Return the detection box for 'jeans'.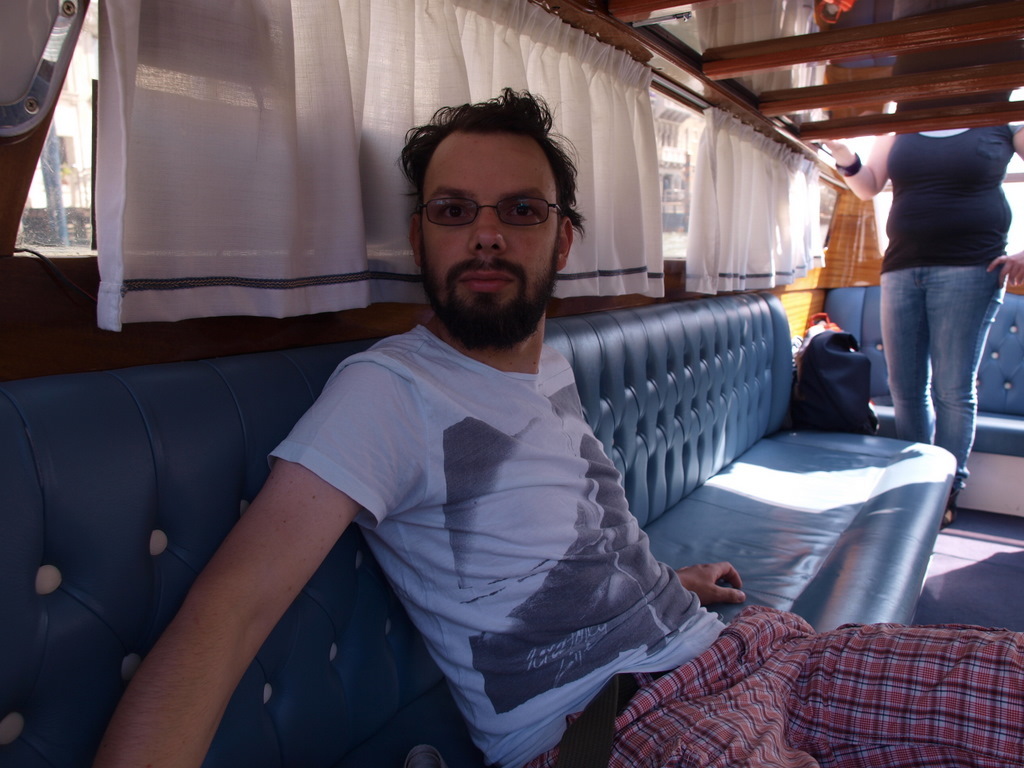
left=879, top=266, right=1006, bottom=491.
